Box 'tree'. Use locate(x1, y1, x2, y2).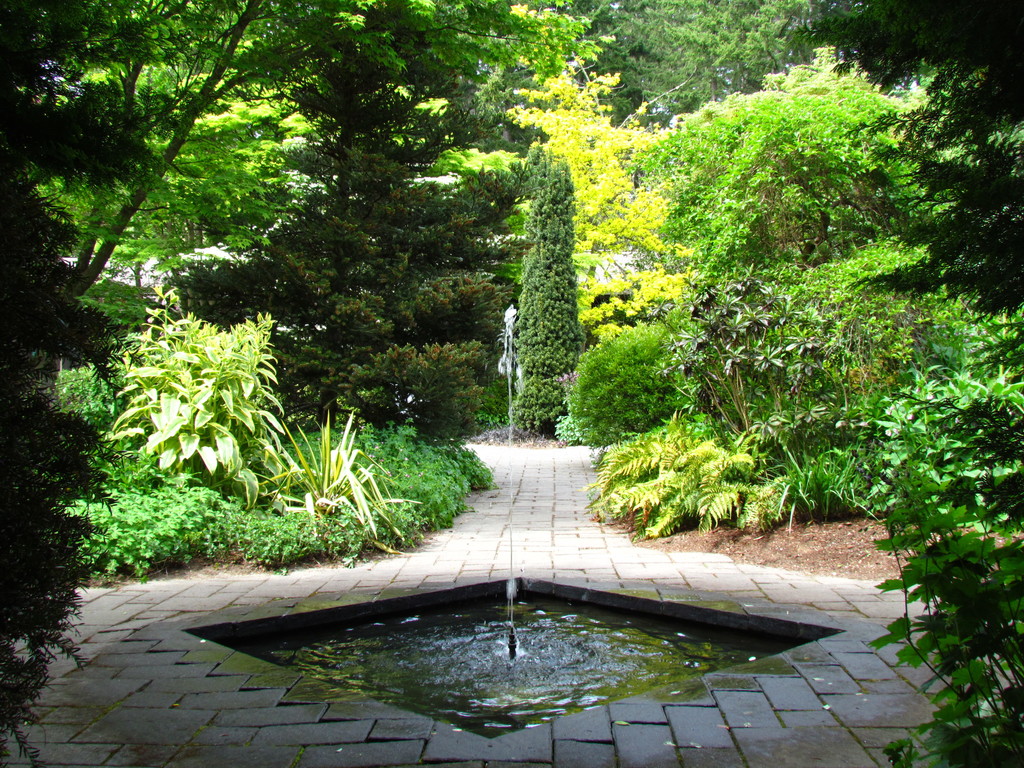
locate(0, 0, 157, 767).
